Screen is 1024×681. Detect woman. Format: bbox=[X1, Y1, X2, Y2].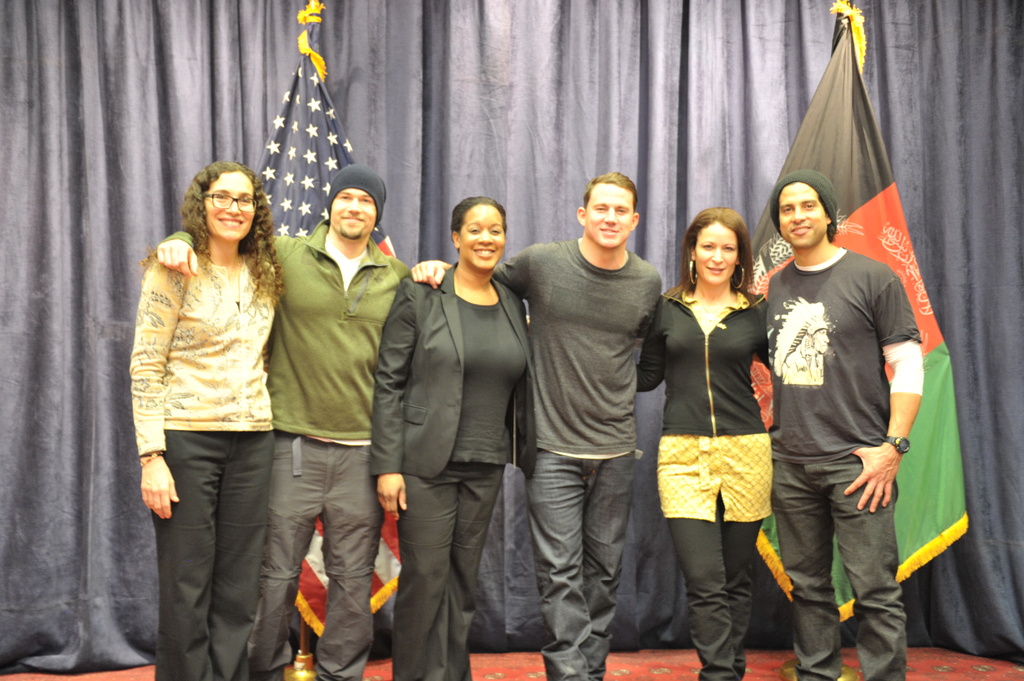
bbox=[650, 197, 799, 649].
